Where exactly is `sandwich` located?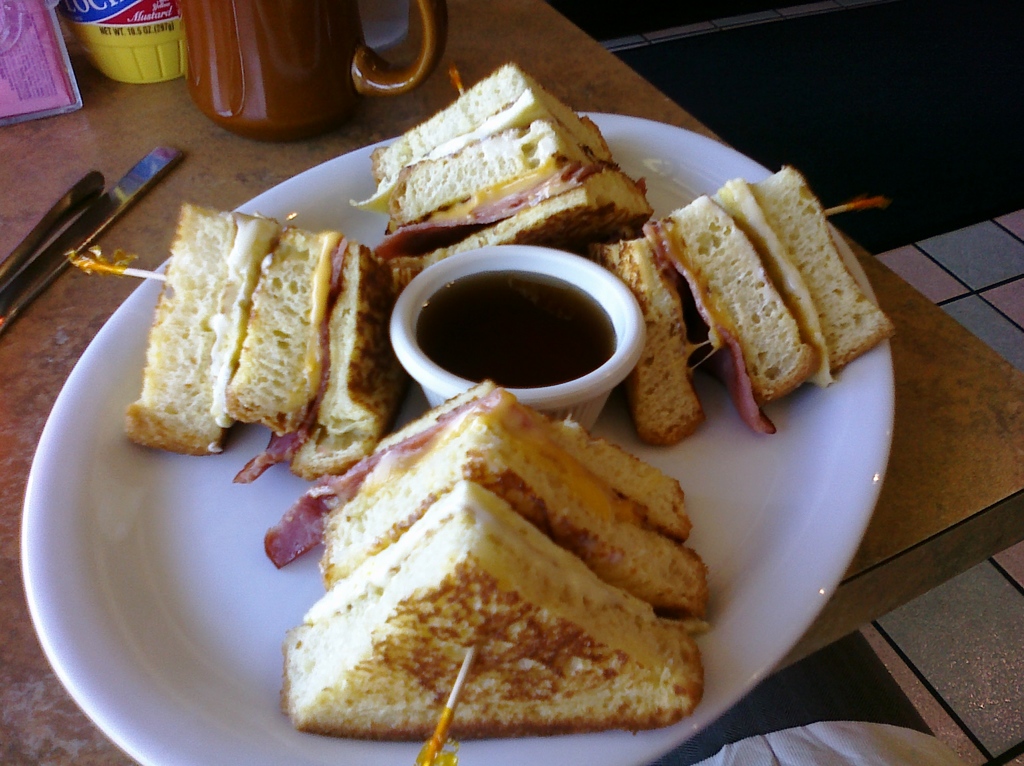
Its bounding box is <box>128,202,406,482</box>.
